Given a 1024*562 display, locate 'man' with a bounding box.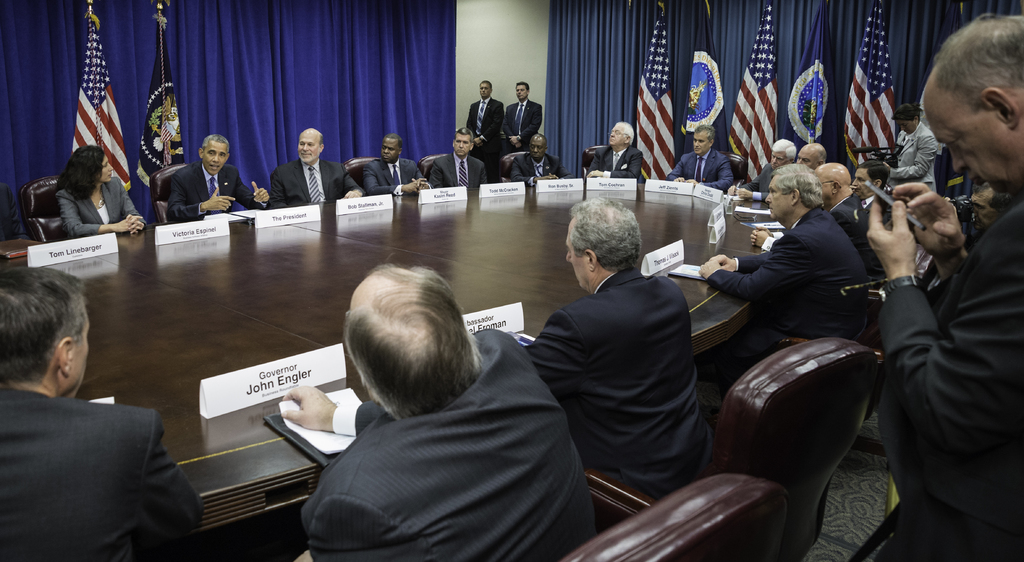
Located: {"left": 816, "top": 160, "right": 888, "bottom": 290}.
